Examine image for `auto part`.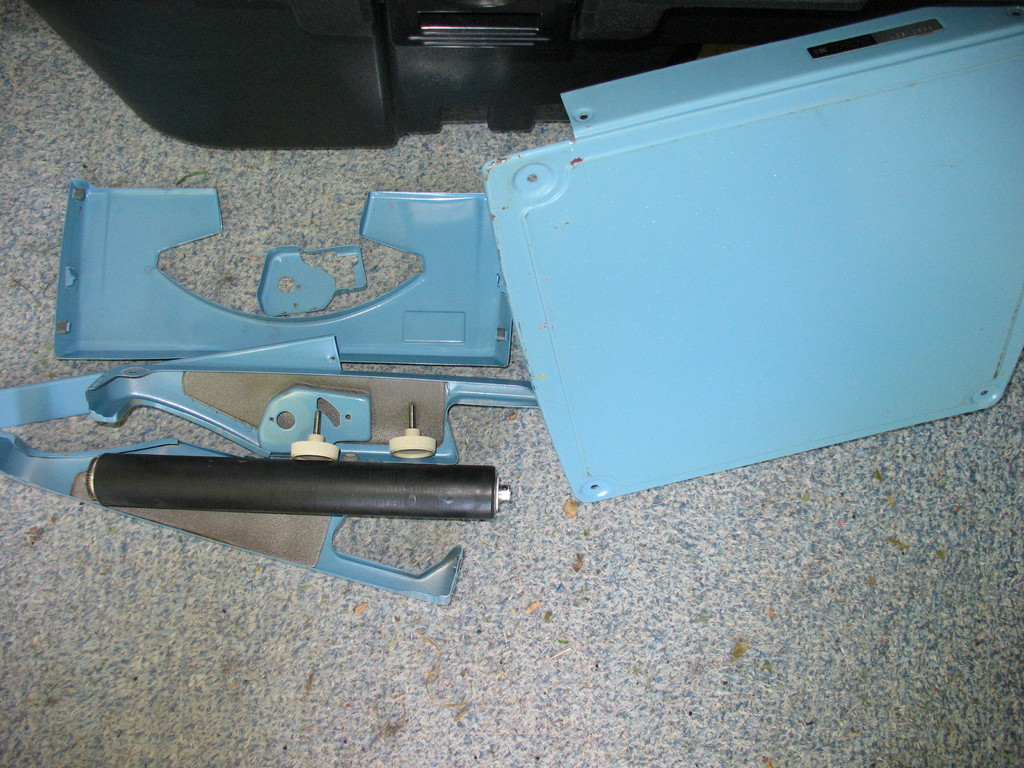
Examination result: locate(54, 188, 512, 372).
